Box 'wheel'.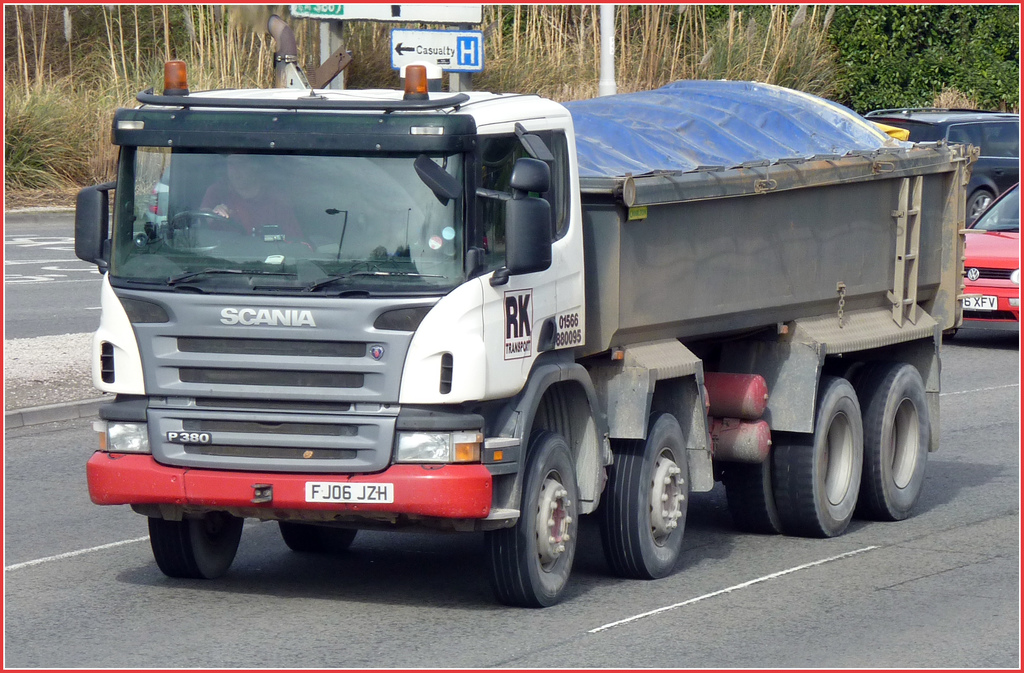
<bbox>275, 521, 358, 549</bbox>.
